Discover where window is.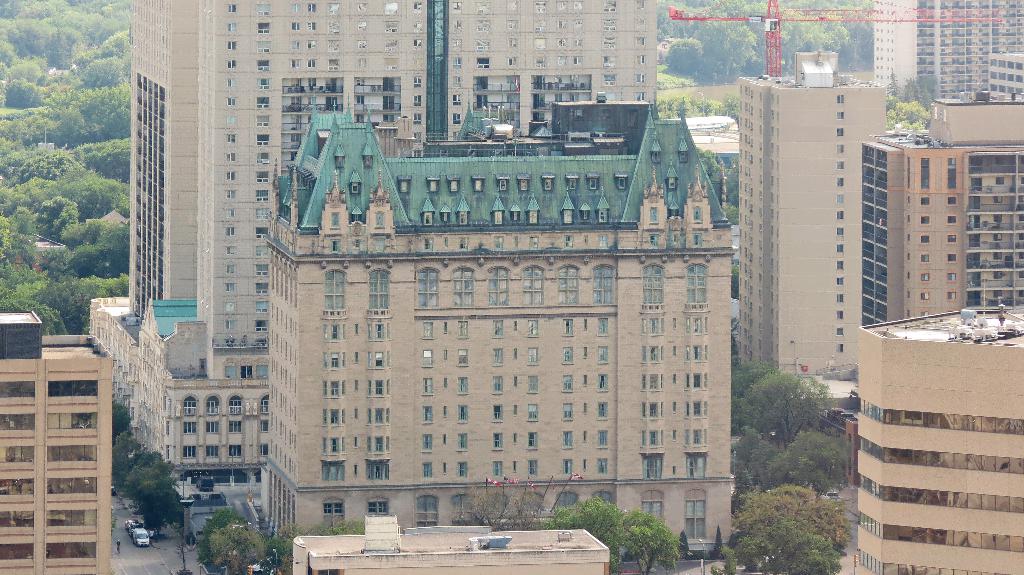
Discovered at [423,378,433,393].
